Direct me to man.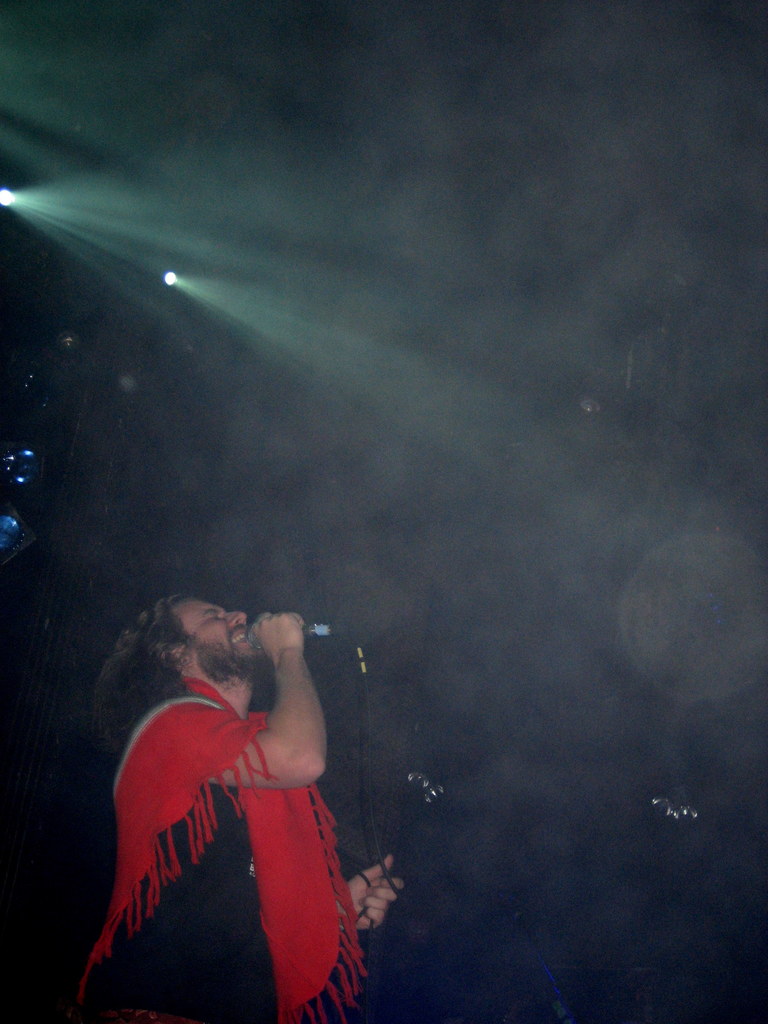
Direction: region(75, 578, 385, 1023).
